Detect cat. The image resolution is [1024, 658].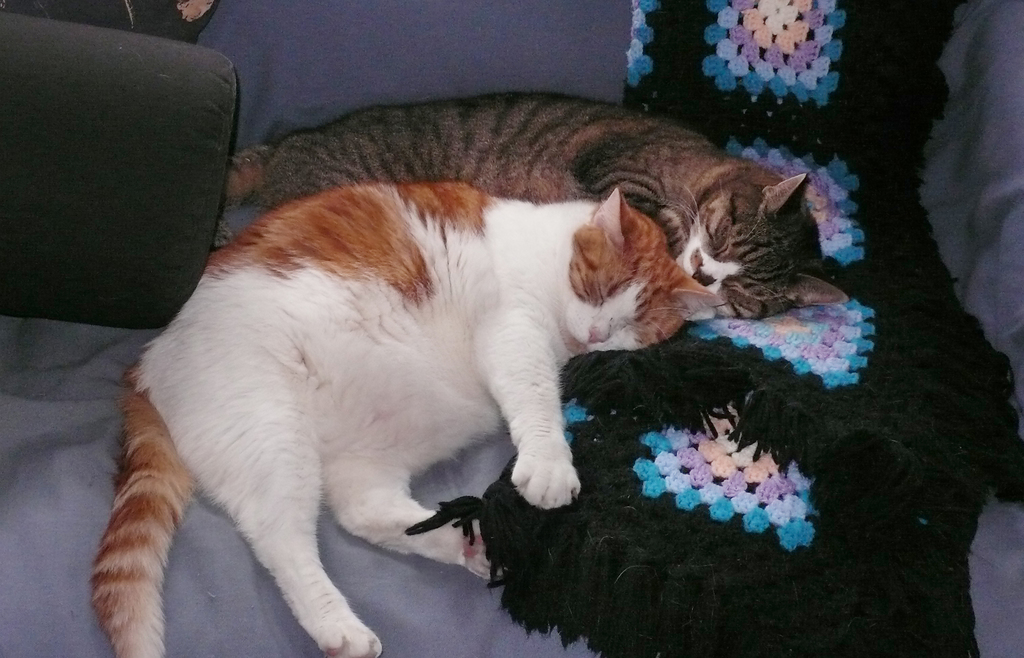
bbox=[90, 182, 724, 657].
